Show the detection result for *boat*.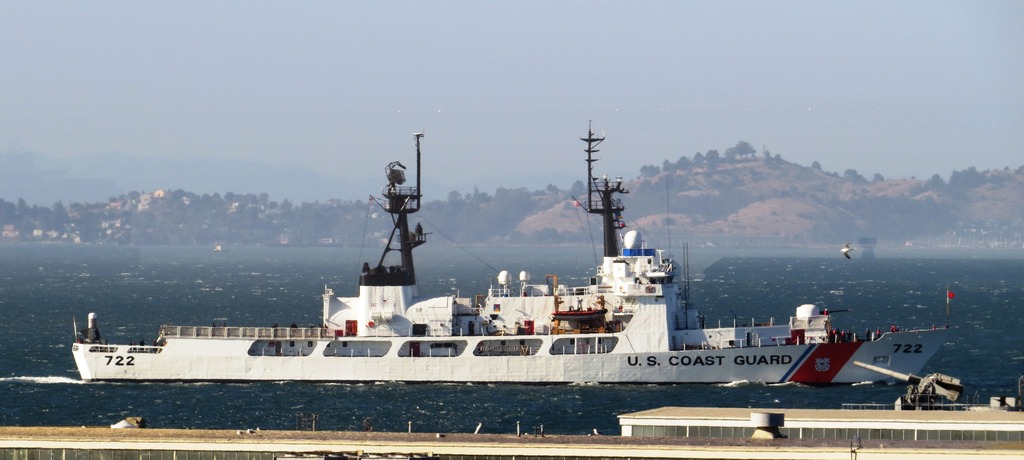
l=72, t=115, r=957, b=385.
